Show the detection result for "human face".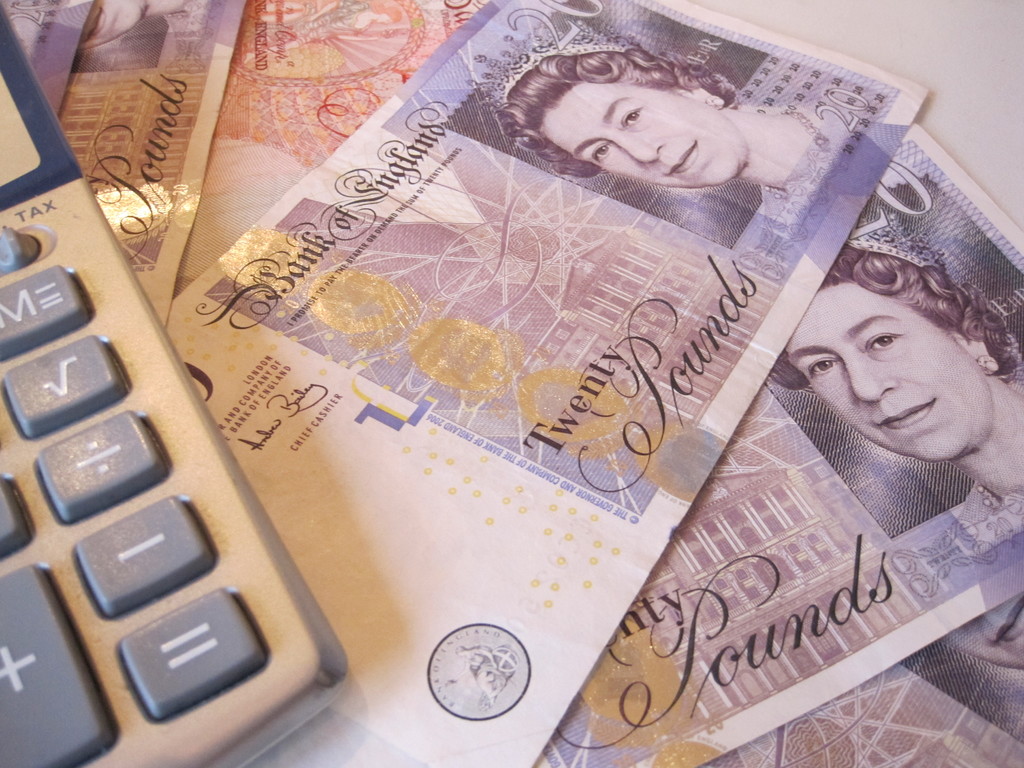
bbox=(541, 80, 743, 188).
